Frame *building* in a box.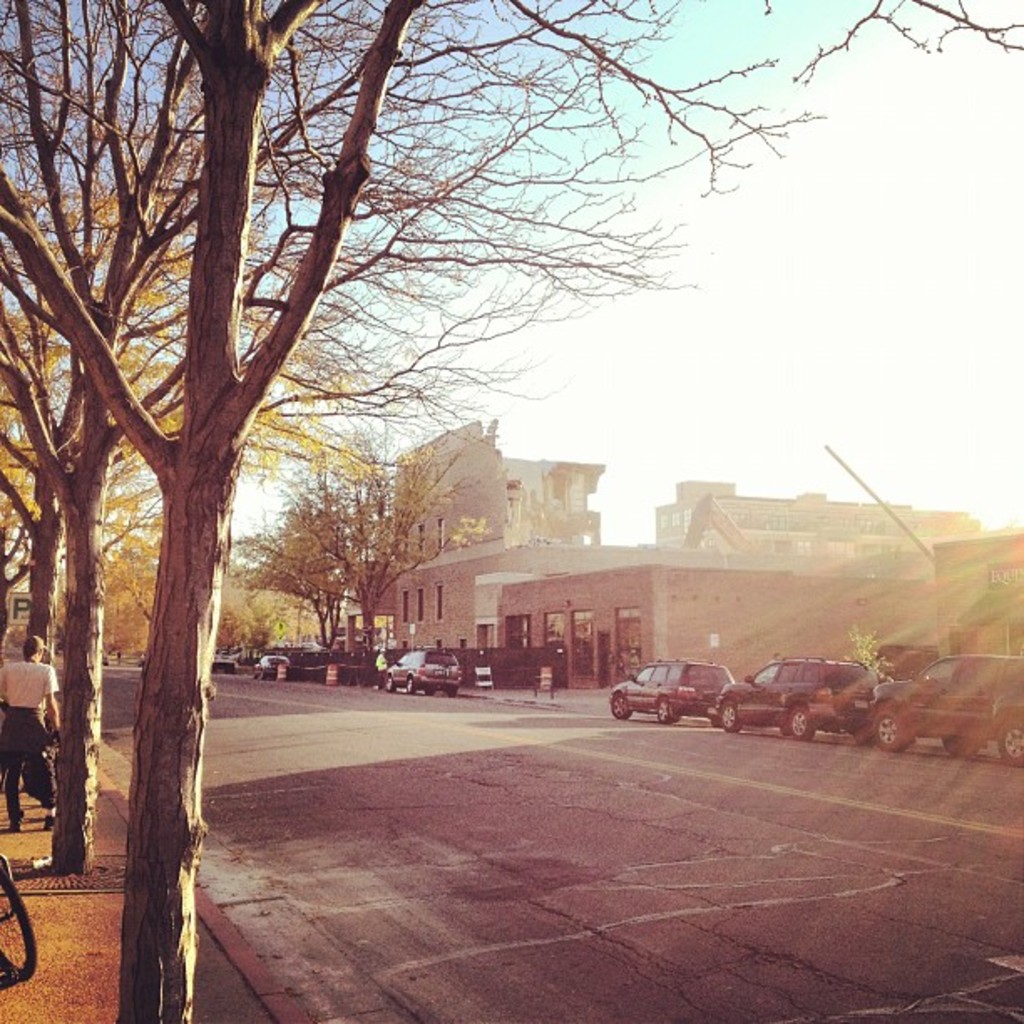
x1=340 y1=413 x2=596 y2=661.
